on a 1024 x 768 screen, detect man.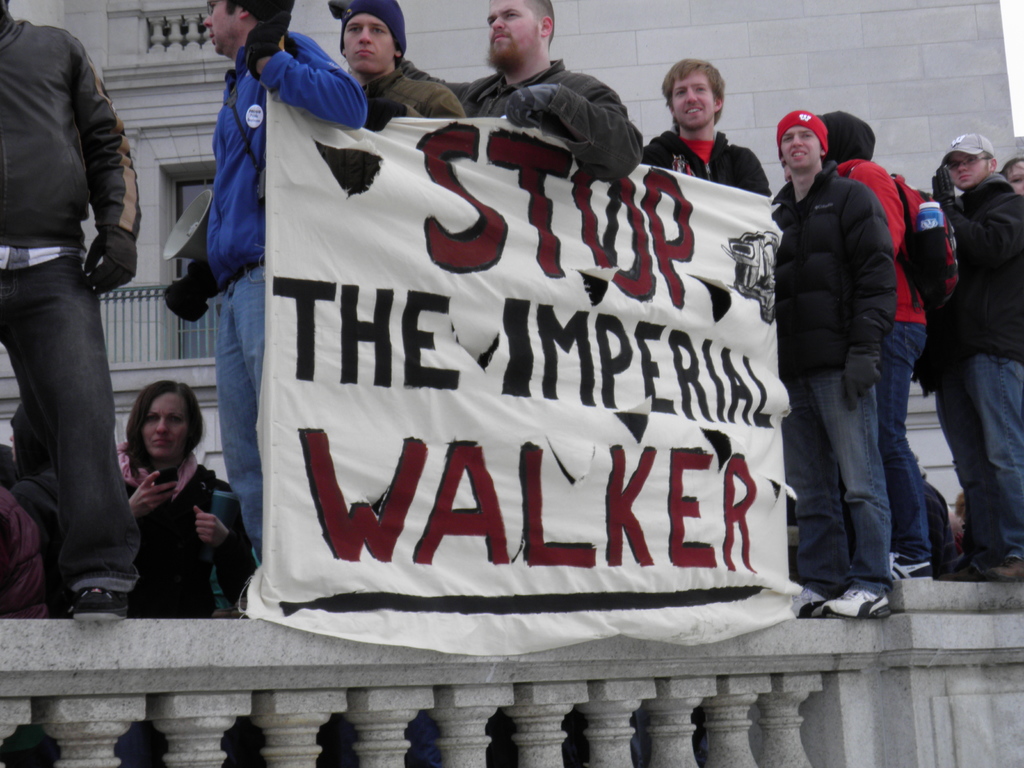
<box>326,0,643,180</box>.
